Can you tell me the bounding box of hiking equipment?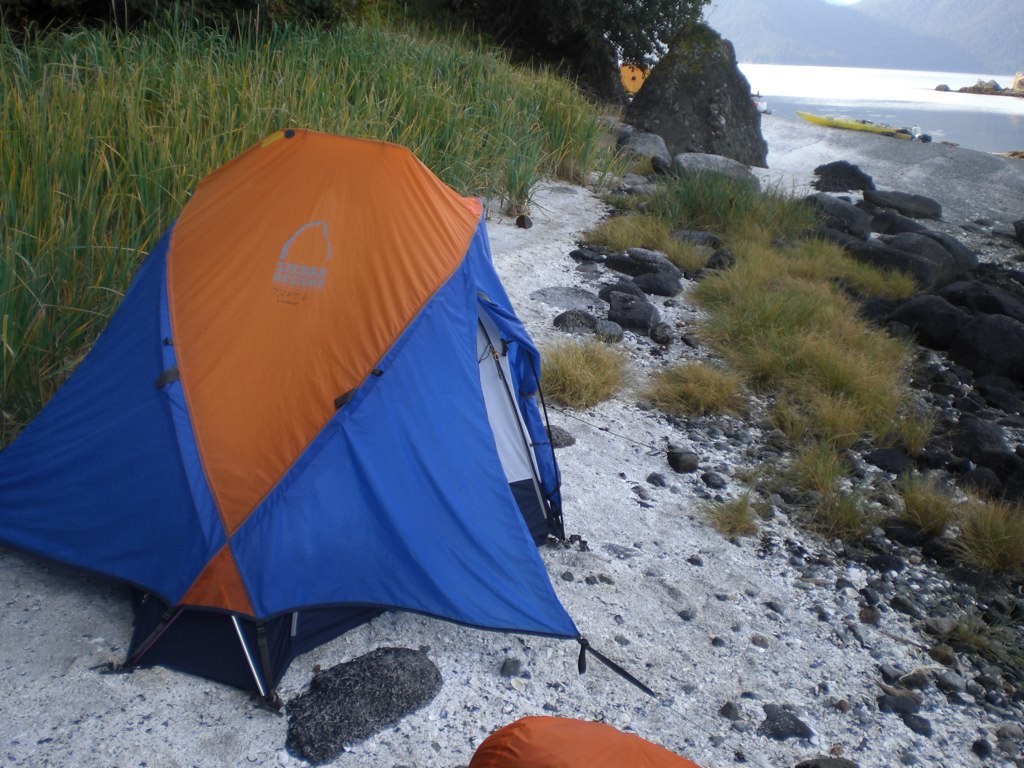
pyautogui.locateOnScreen(26, 110, 628, 726).
